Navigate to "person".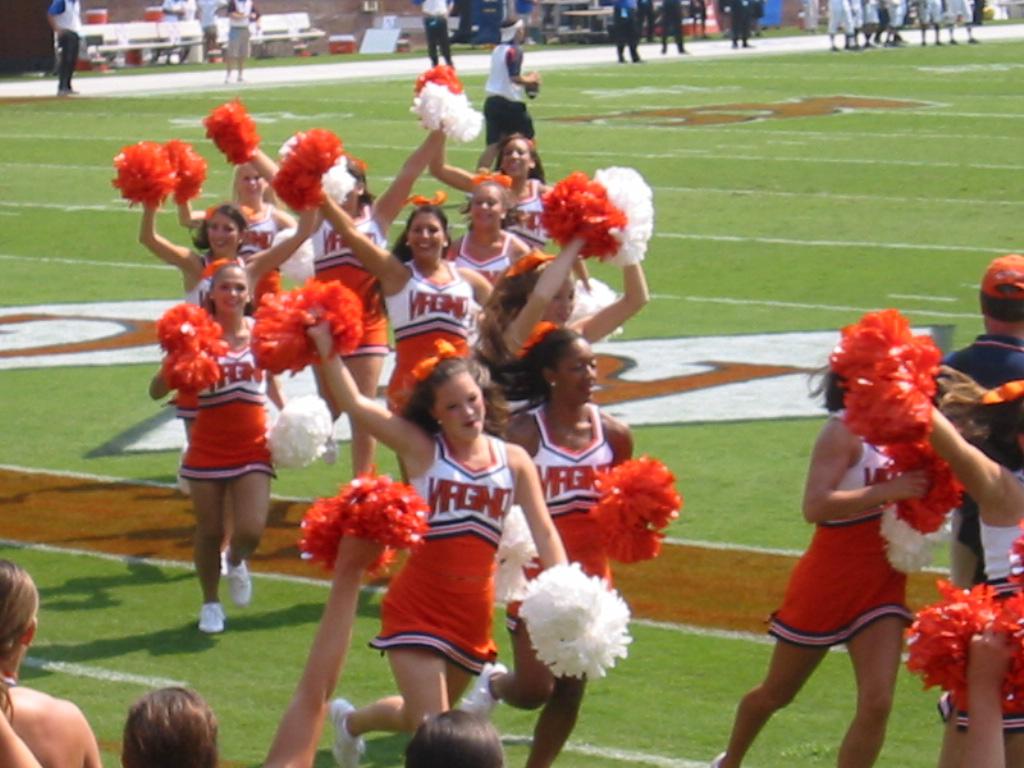
Navigation target: box(477, 19, 550, 186).
